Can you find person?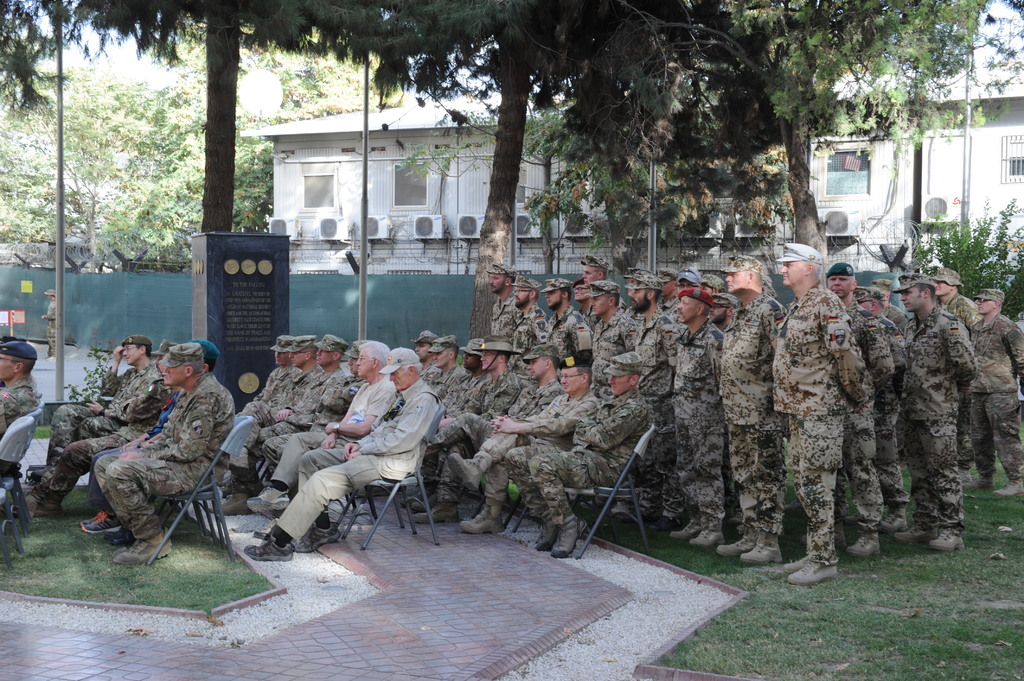
Yes, bounding box: <region>970, 279, 1023, 504</region>.
